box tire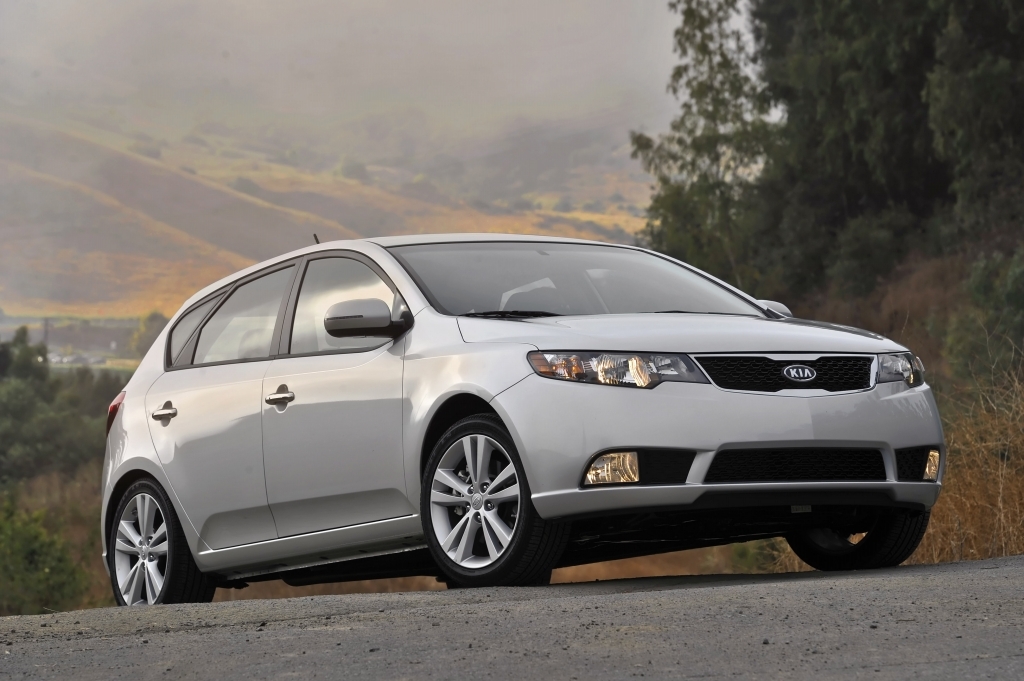
448,569,555,586
